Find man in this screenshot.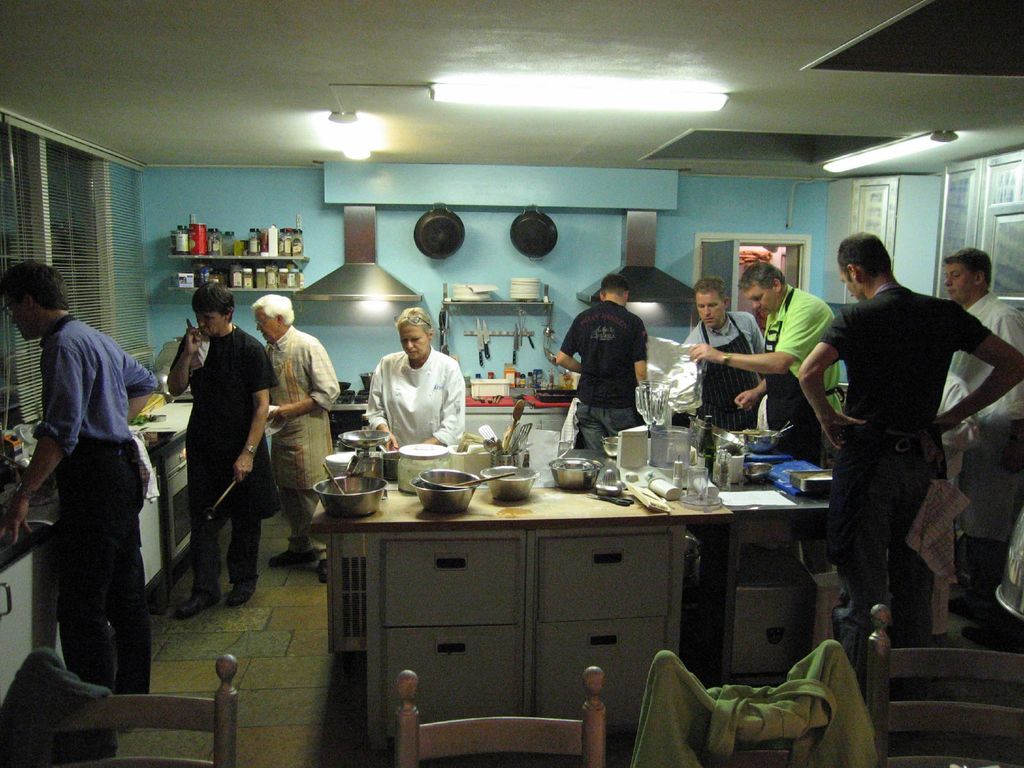
The bounding box for man is bbox(932, 243, 1023, 620).
